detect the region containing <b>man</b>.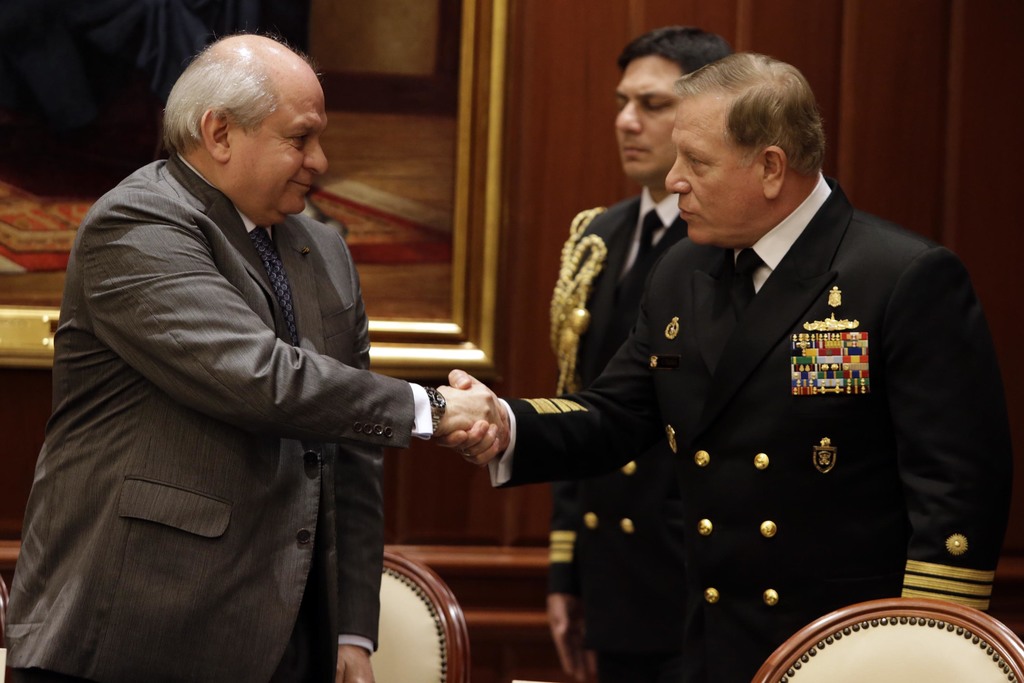
locate(50, 27, 496, 673).
